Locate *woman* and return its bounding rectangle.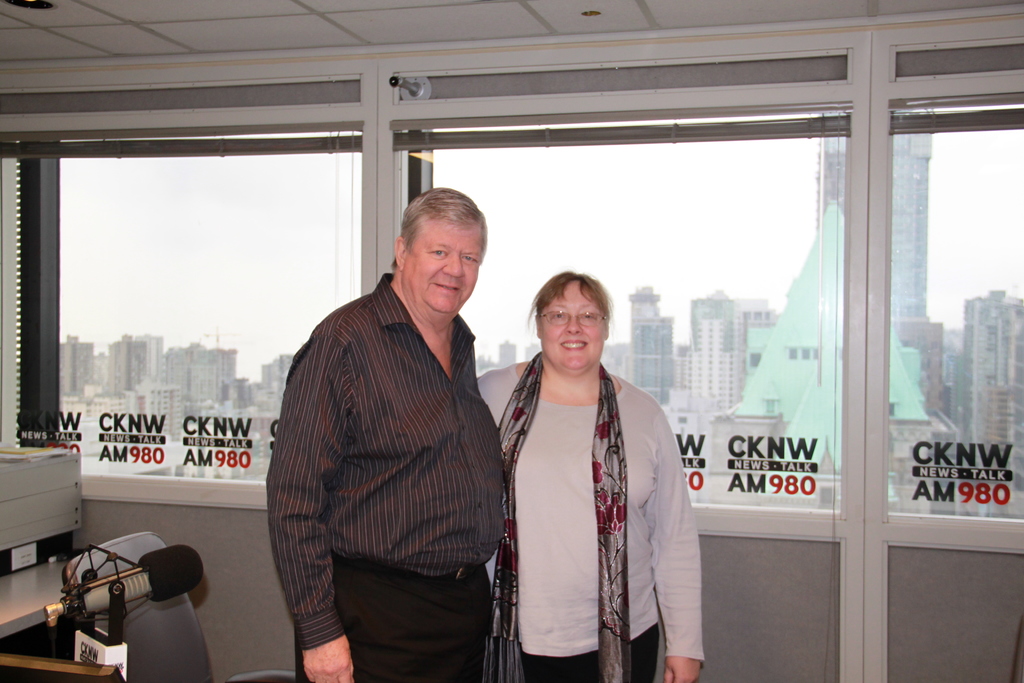
Rect(488, 257, 696, 679).
